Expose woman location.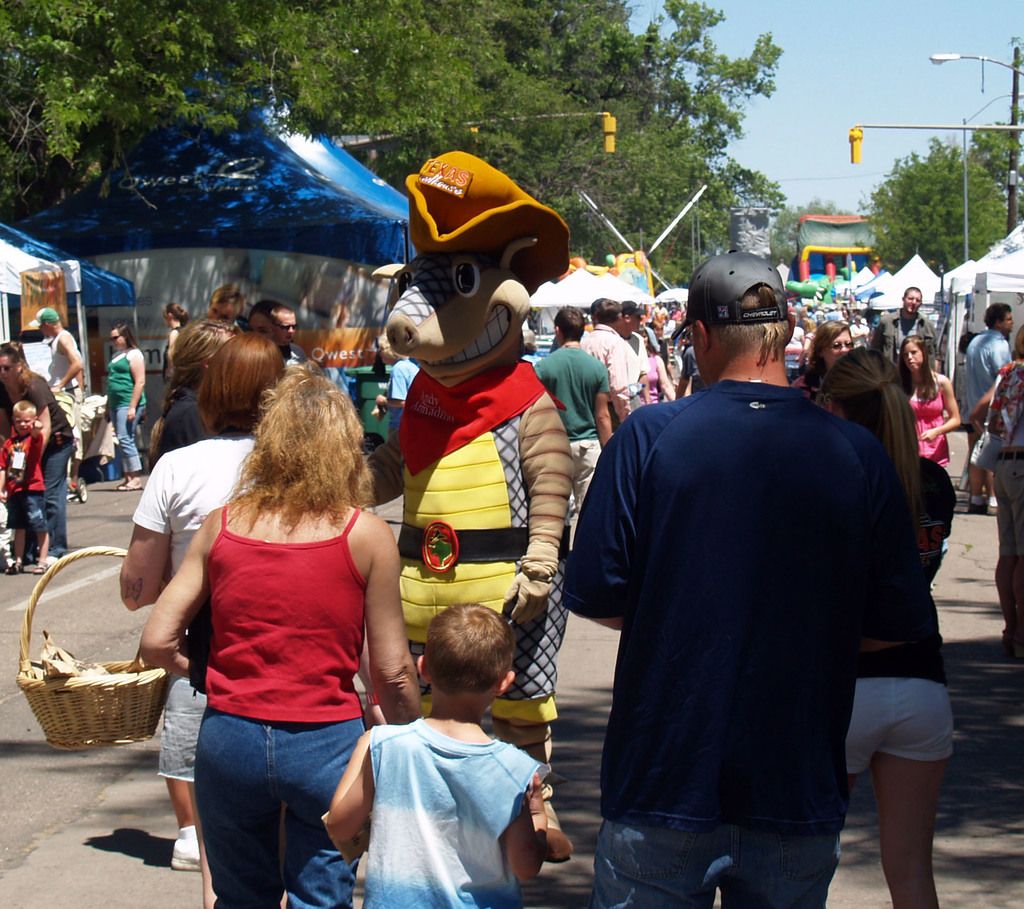
Exposed at box=[985, 327, 1023, 641].
